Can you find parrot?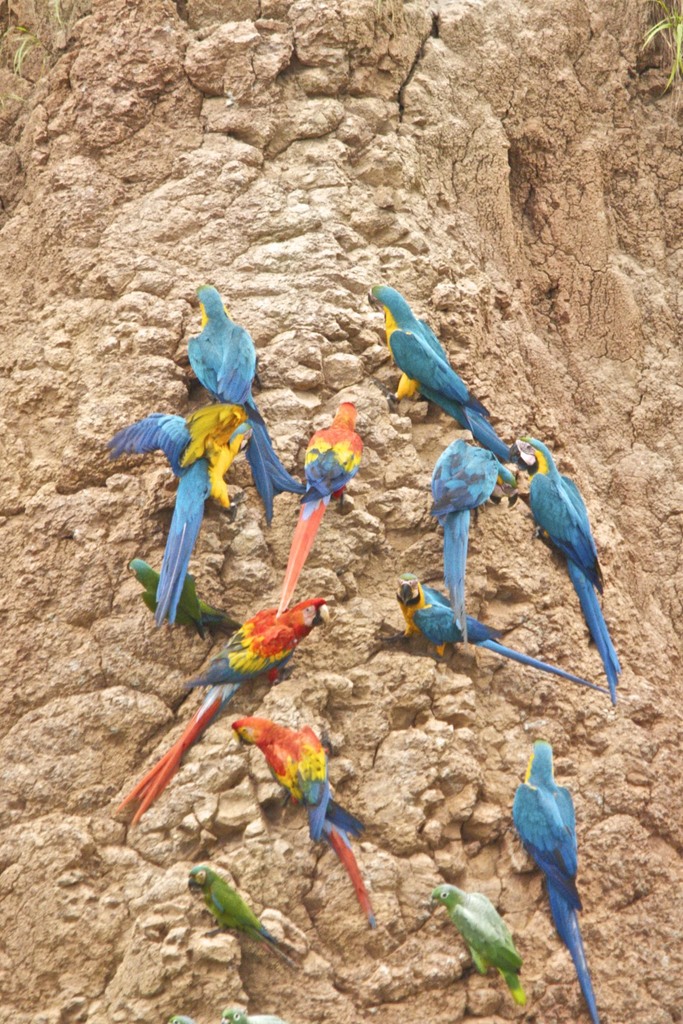
Yes, bounding box: box(431, 880, 528, 1005).
